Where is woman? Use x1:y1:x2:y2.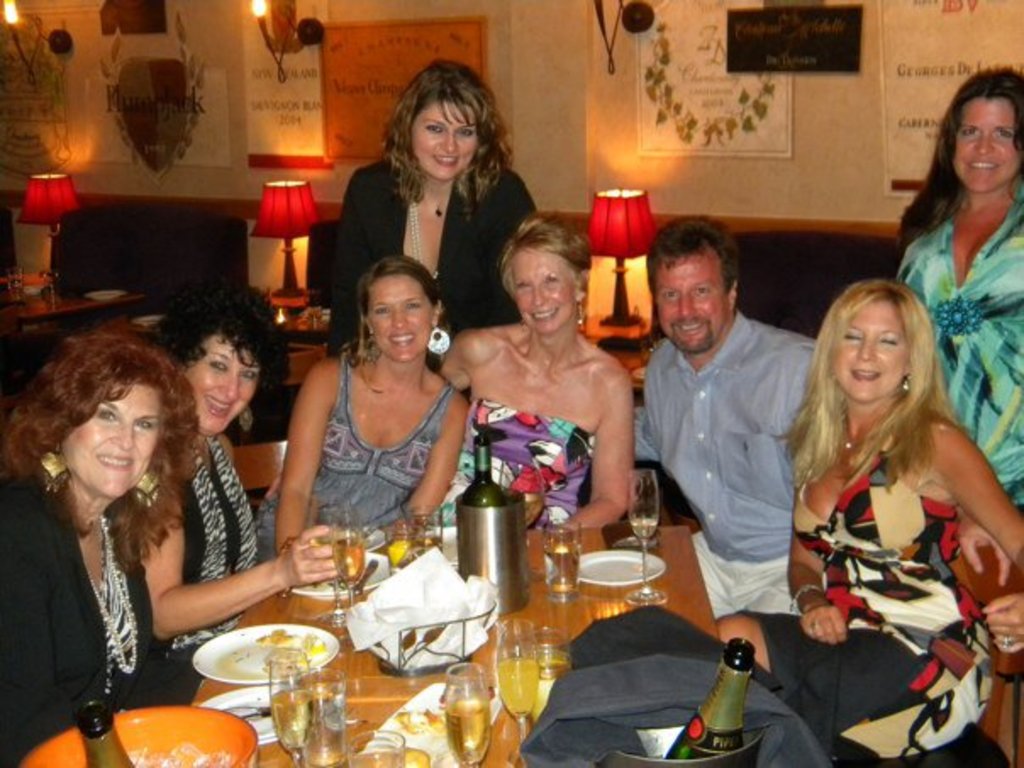
147:285:337:676.
